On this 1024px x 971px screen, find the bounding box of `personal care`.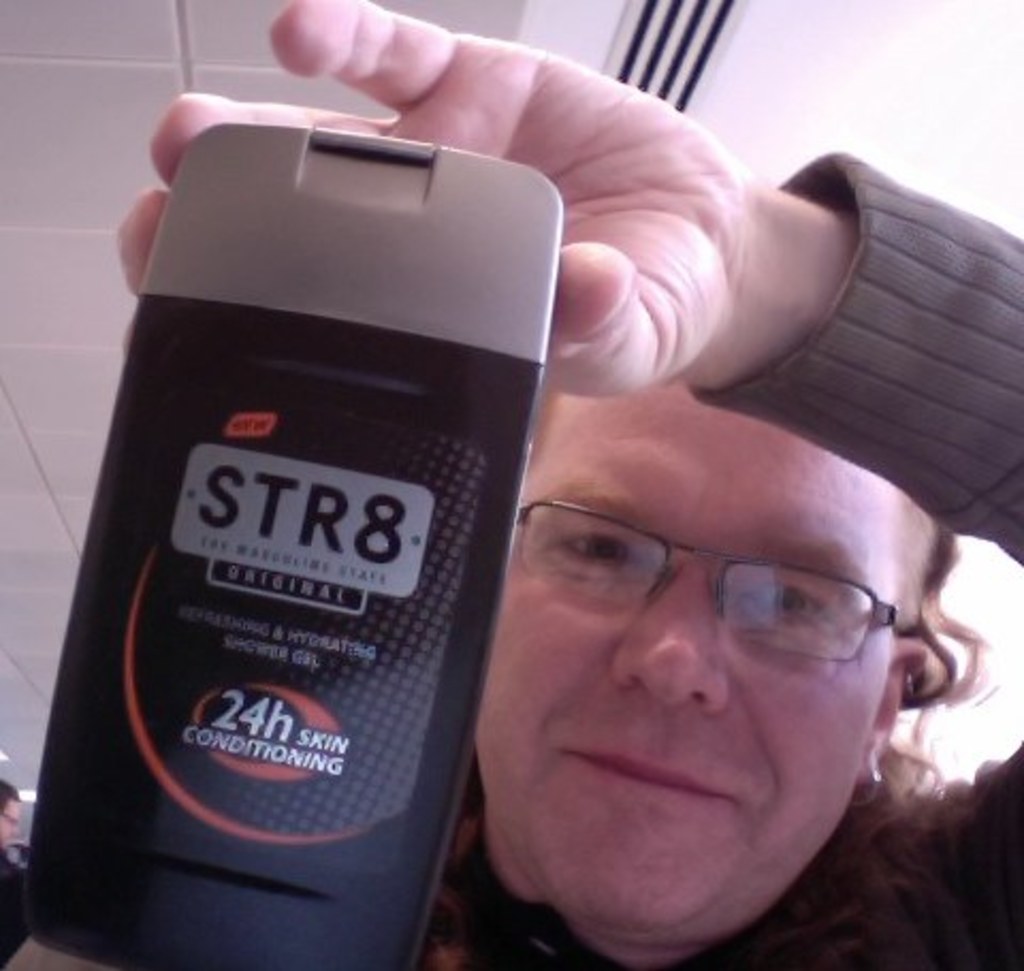
Bounding box: <box>47,132,572,960</box>.
